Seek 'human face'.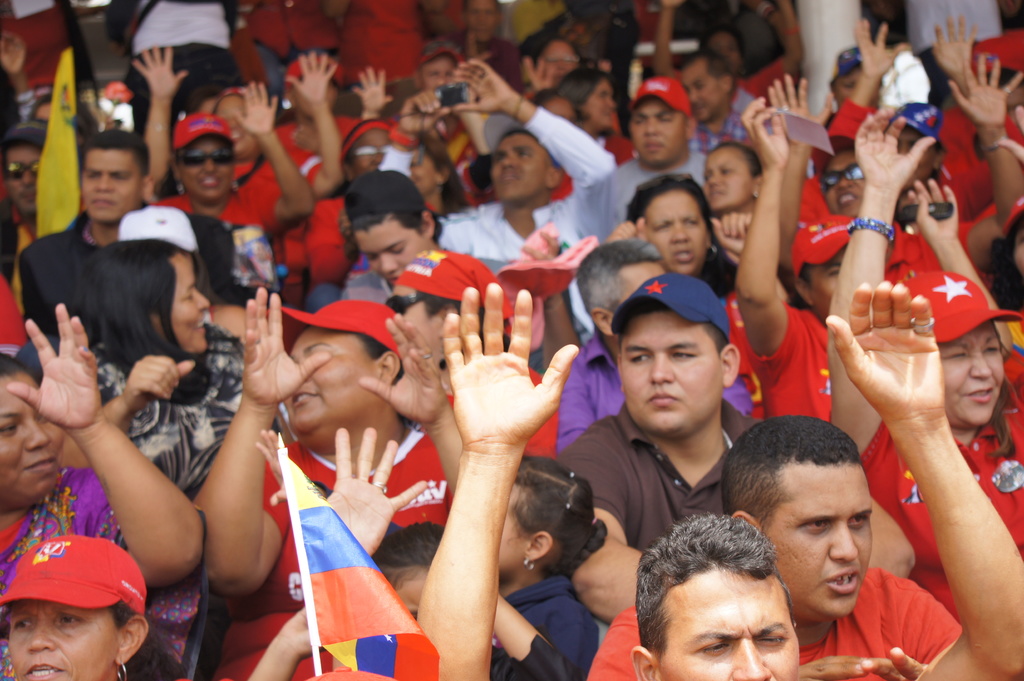
<region>934, 321, 1005, 434</region>.
